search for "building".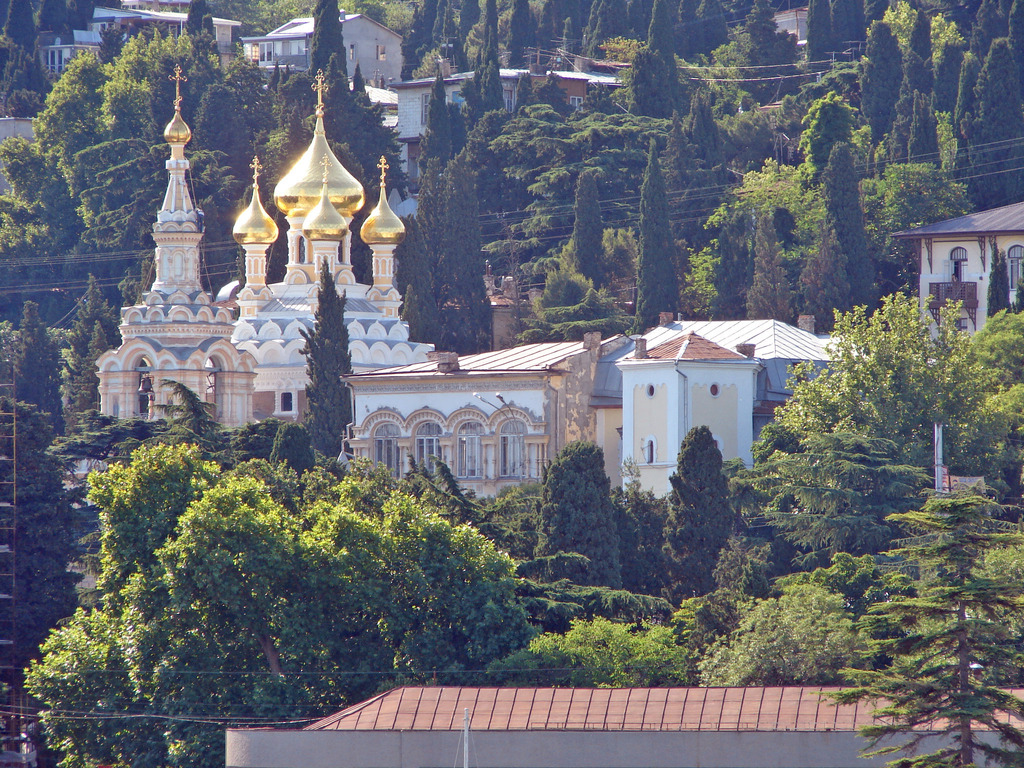
Found at [896,191,1023,486].
